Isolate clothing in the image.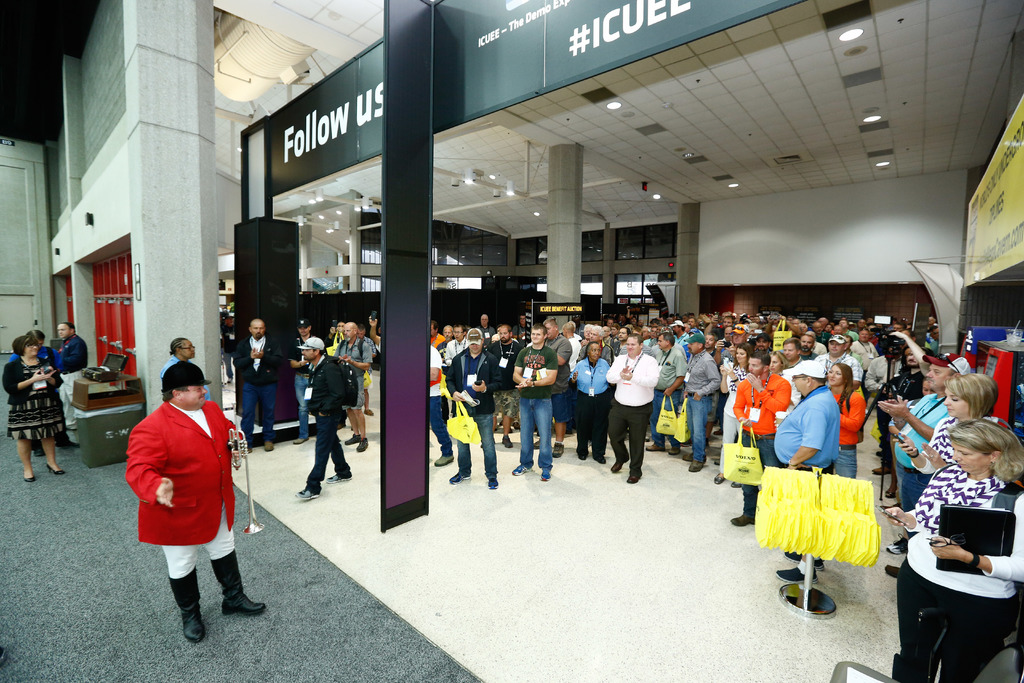
Isolated region: bbox=[685, 349, 721, 400].
